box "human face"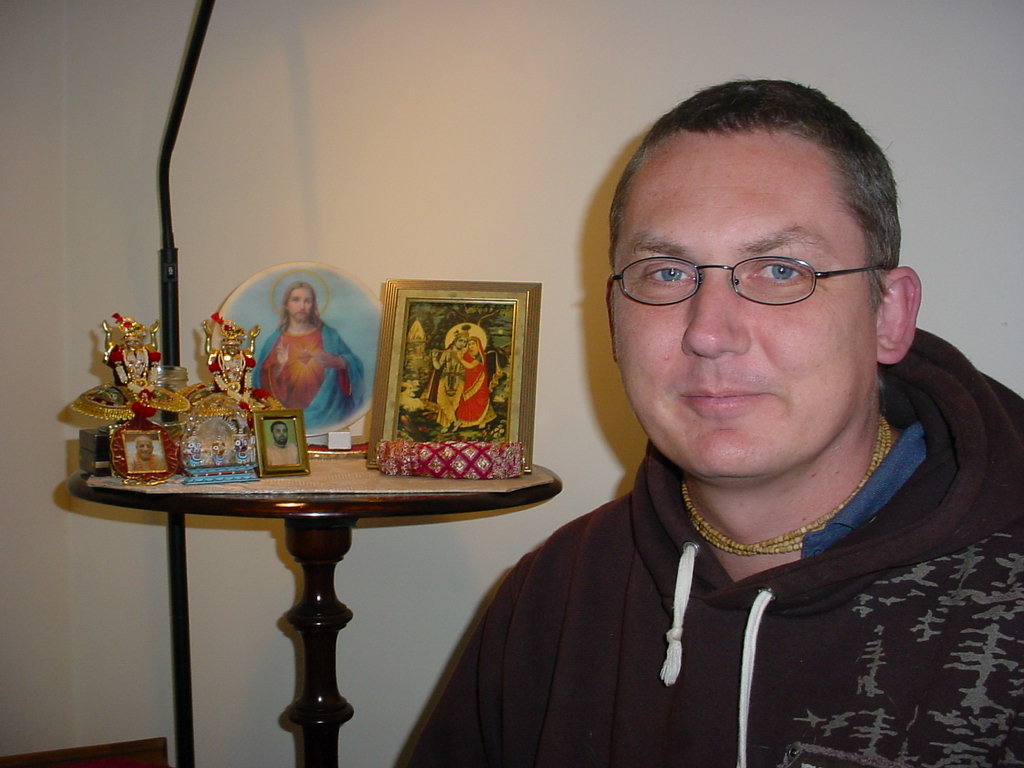
bbox(455, 339, 468, 354)
